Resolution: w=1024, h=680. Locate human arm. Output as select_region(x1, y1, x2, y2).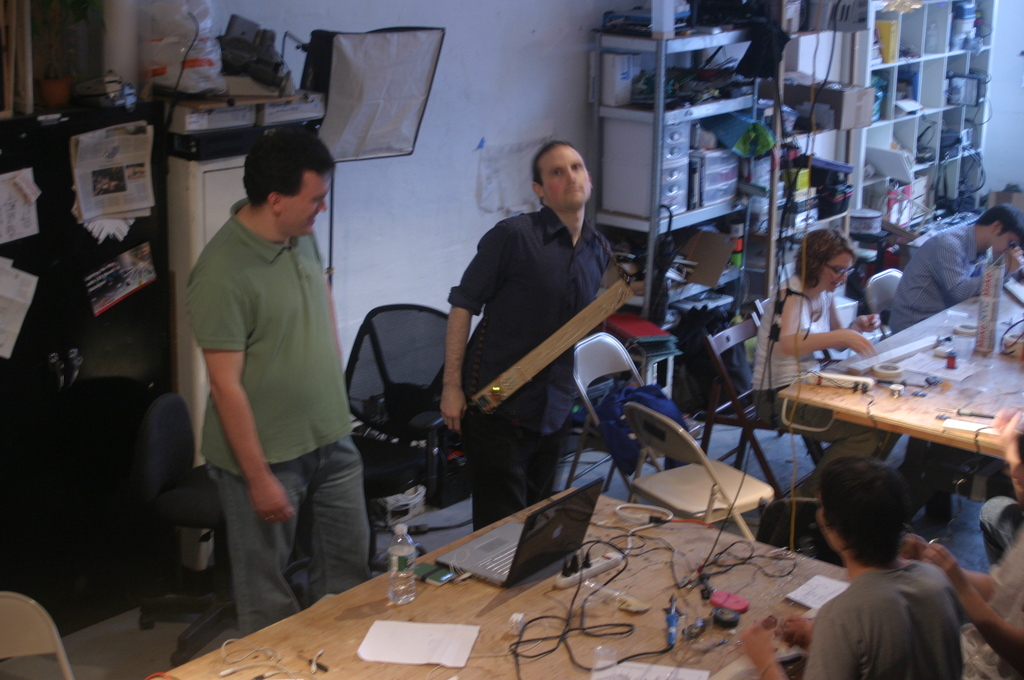
select_region(788, 296, 881, 376).
